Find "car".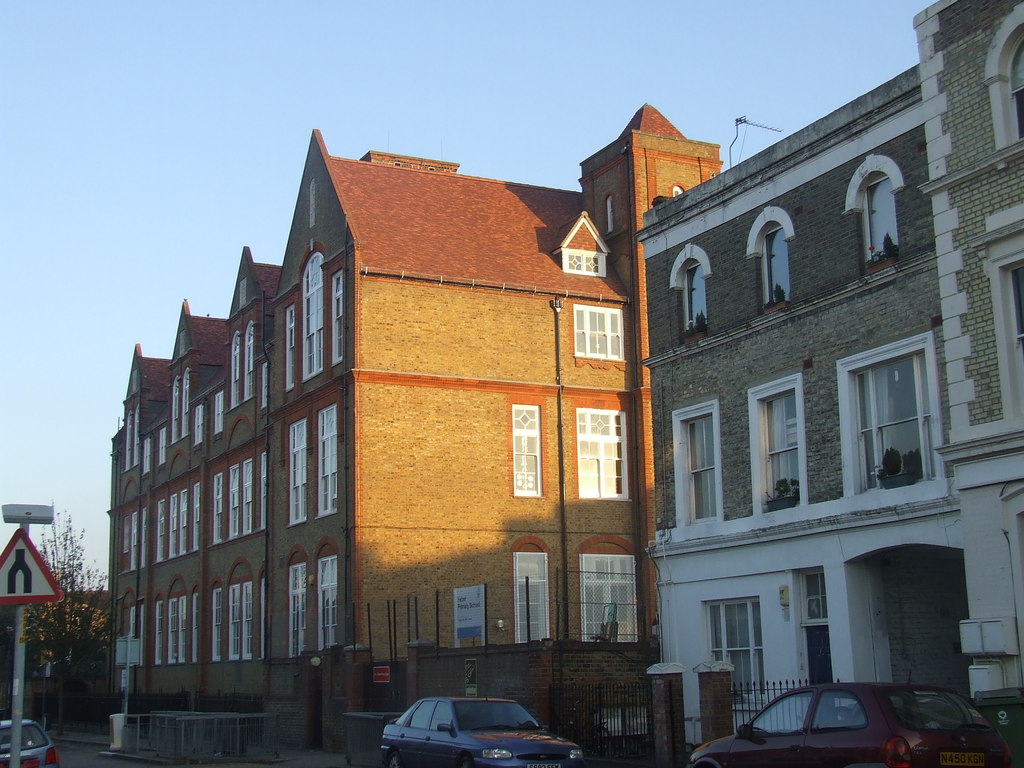
0 719 59 767.
